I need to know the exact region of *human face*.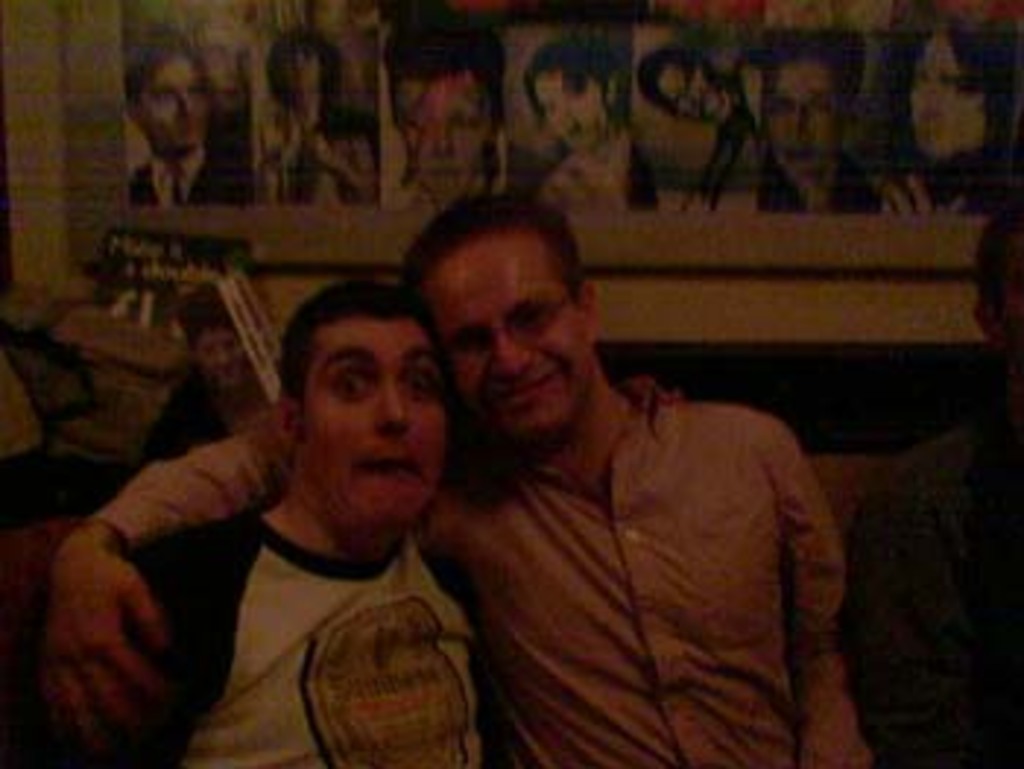
Region: crop(761, 67, 848, 178).
